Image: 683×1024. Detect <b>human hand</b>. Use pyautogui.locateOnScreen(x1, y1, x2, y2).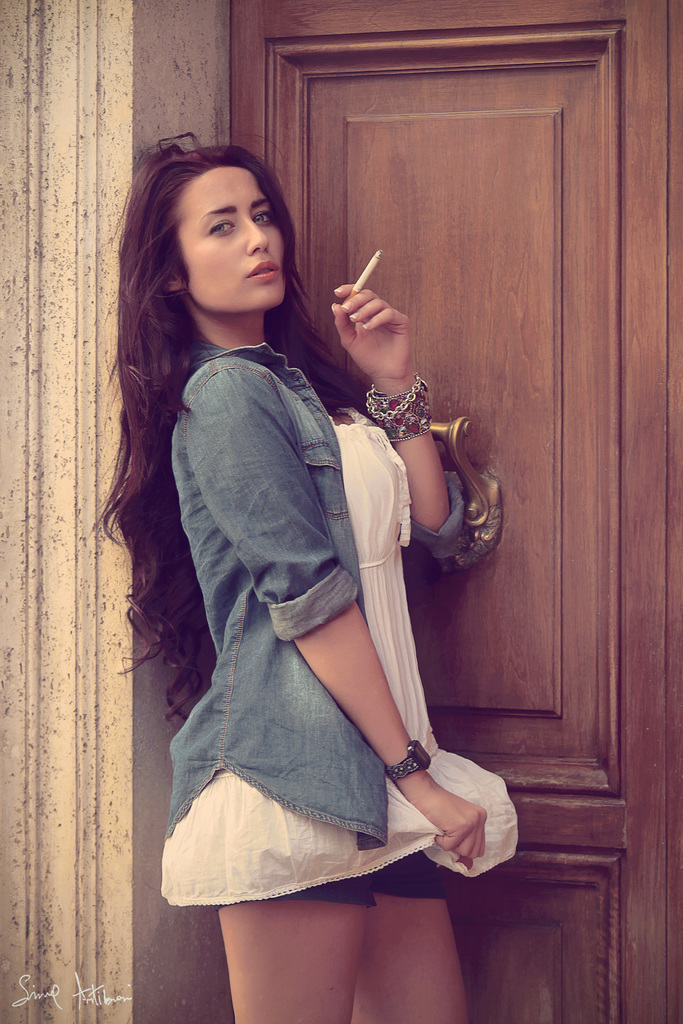
pyautogui.locateOnScreen(319, 264, 420, 367).
